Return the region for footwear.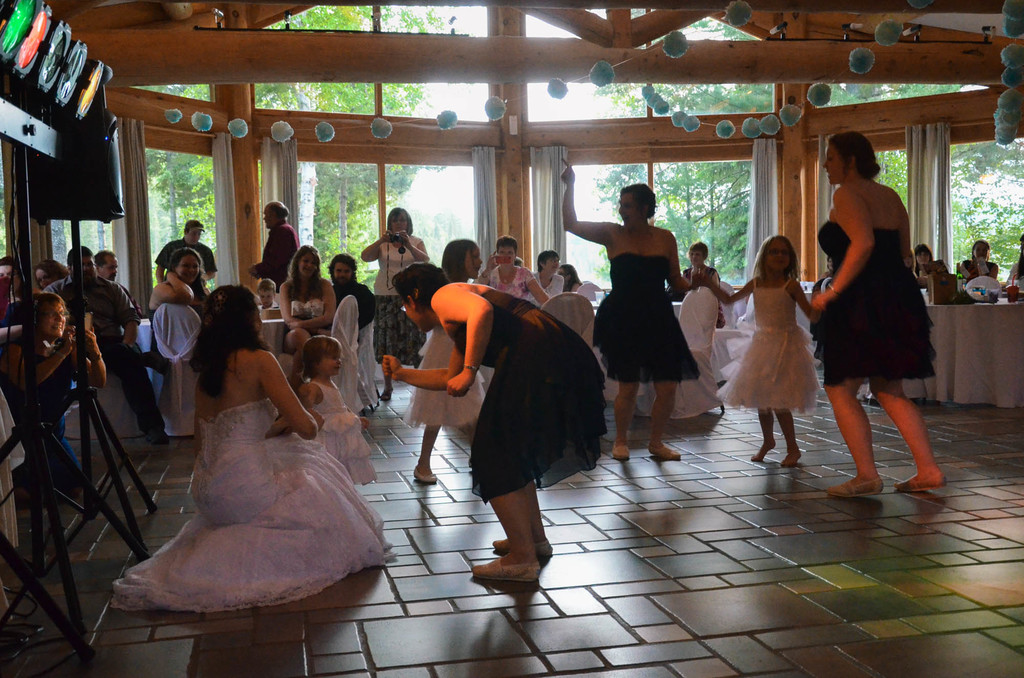
(648, 443, 680, 462).
